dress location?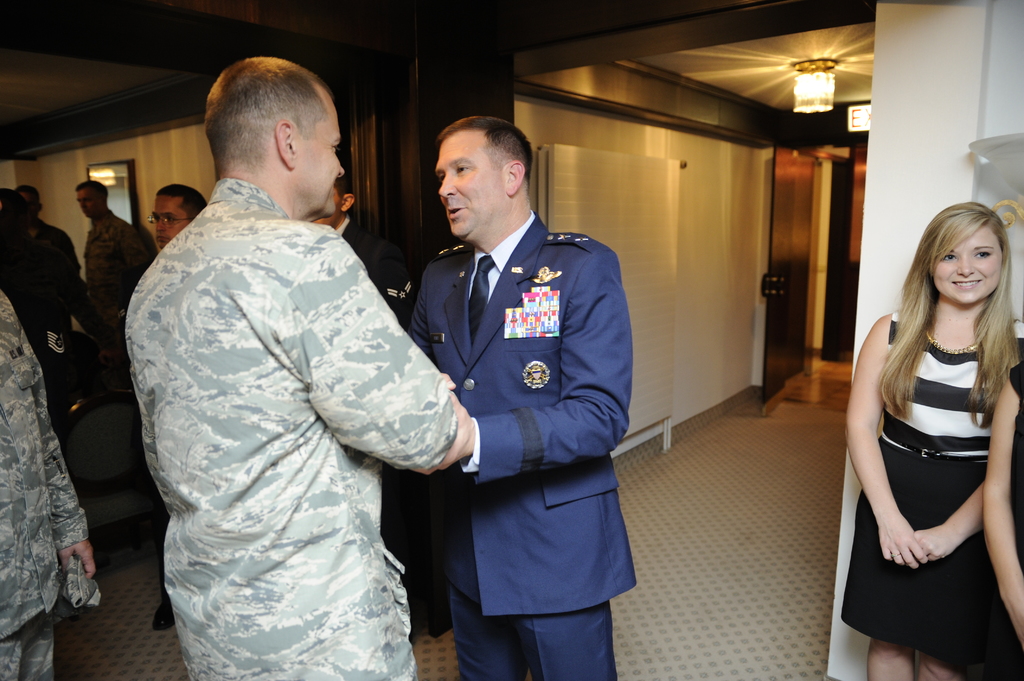
(x1=840, y1=311, x2=1023, y2=660)
